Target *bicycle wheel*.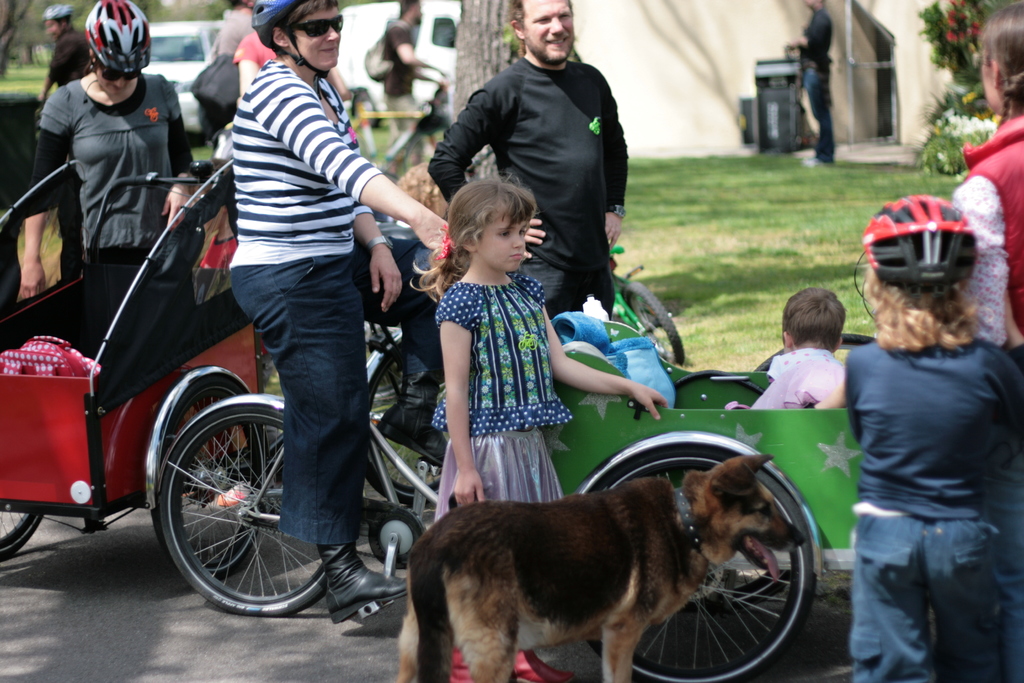
Target region: pyautogui.locateOnScreen(145, 375, 345, 636).
